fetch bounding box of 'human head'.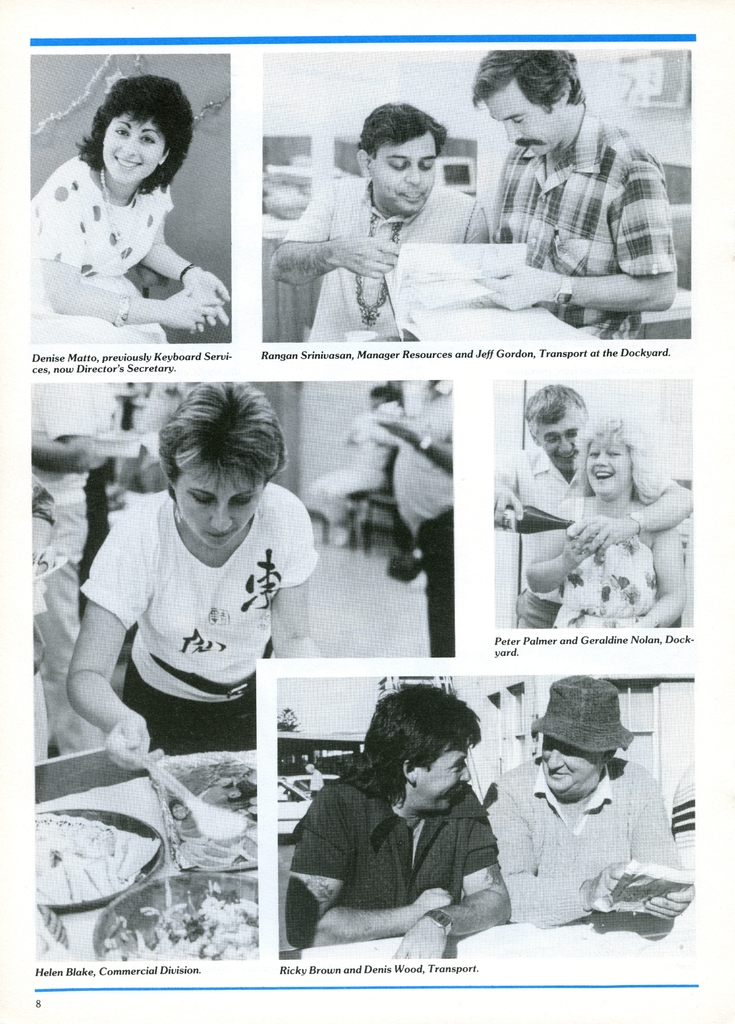
Bbox: <bbox>463, 51, 582, 161</bbox>.
